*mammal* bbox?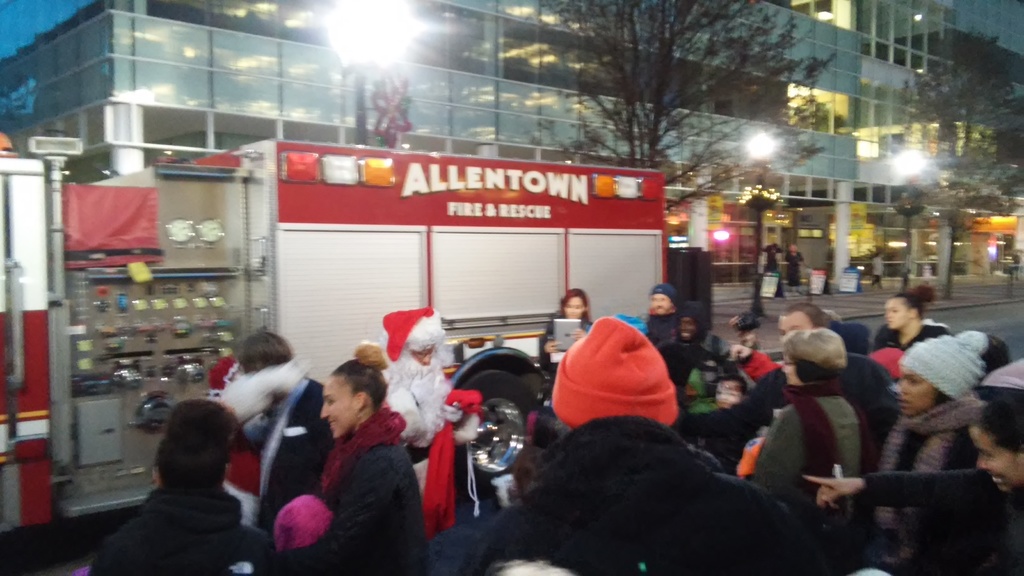
762,246,782,281
